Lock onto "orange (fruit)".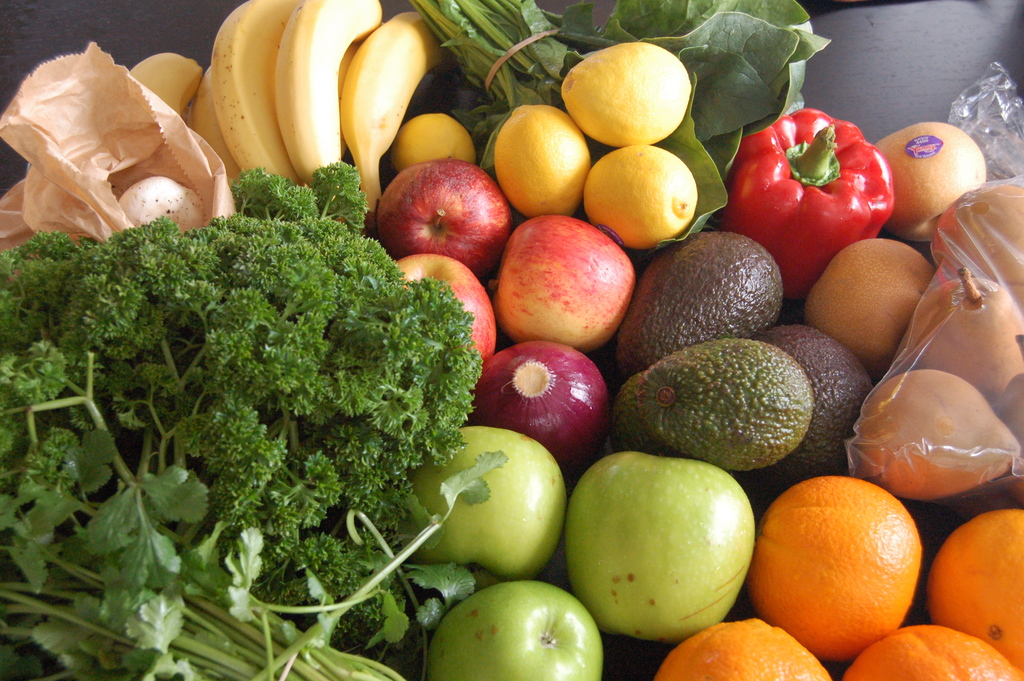
Locked: BBox(746, 476, 921, 664).
